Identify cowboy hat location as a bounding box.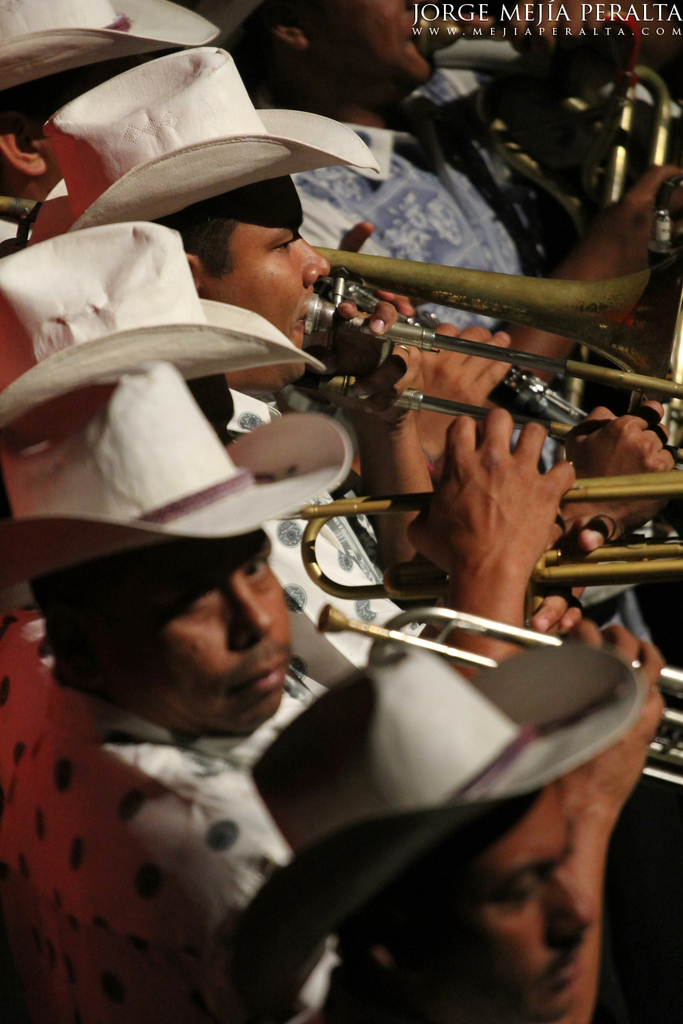
x1=5 y1=0 x2=226 y2=81.
